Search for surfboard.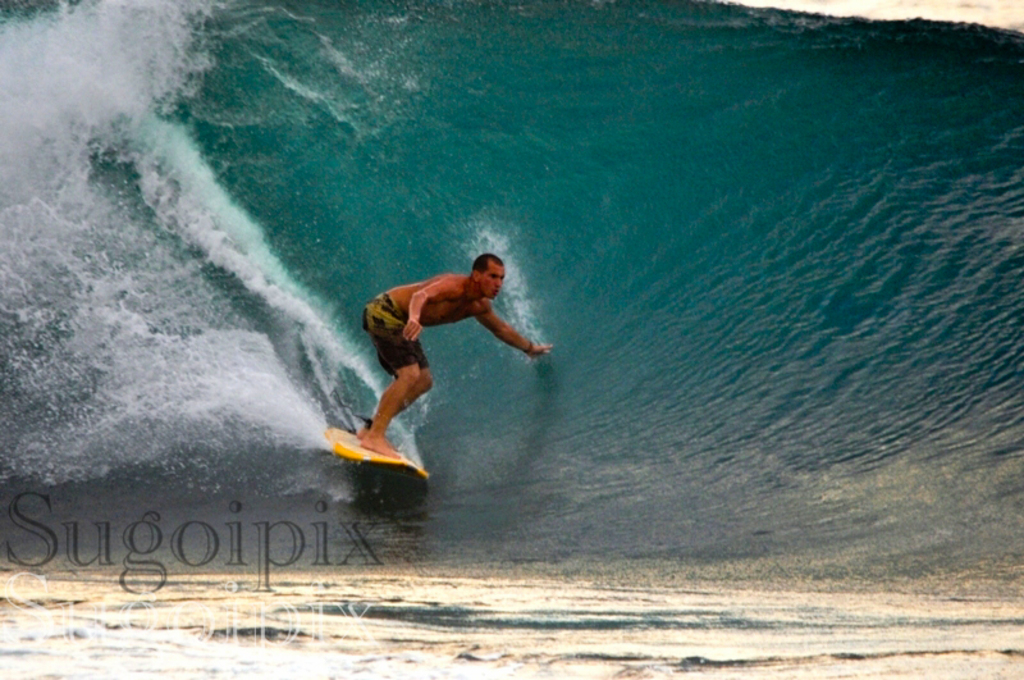
Found at <region>324, 429, 434, 483</region>.
